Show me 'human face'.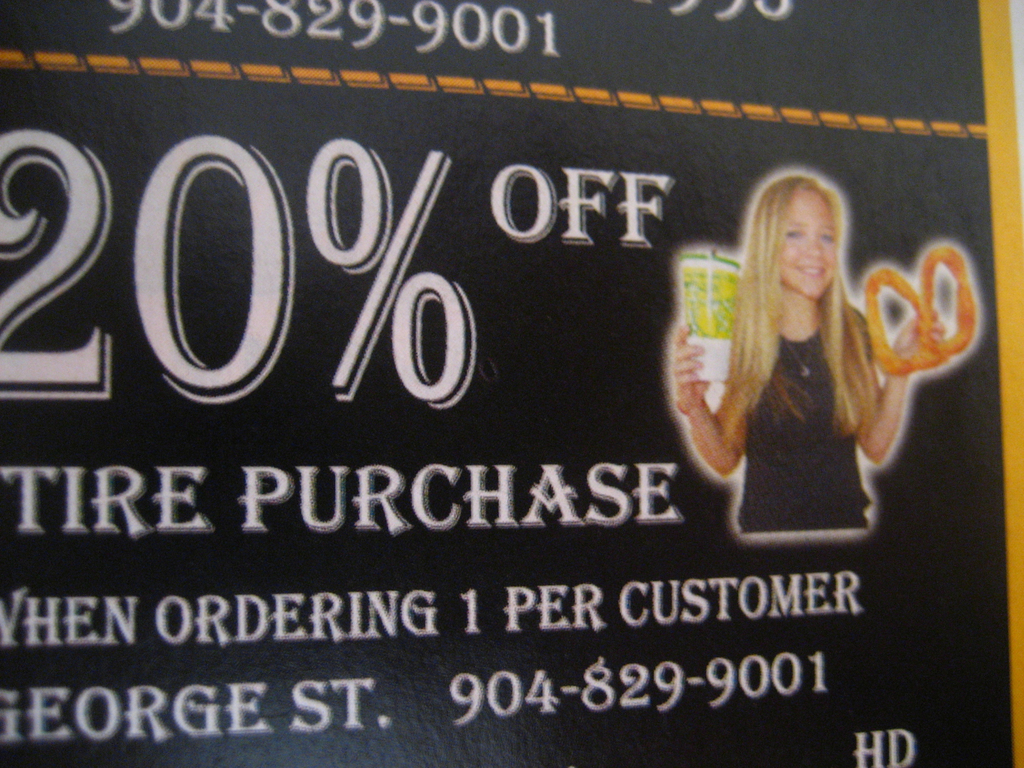
'human face' is here: {"left": 770, "top": 178, "right": 843, "bottom": 296}.
